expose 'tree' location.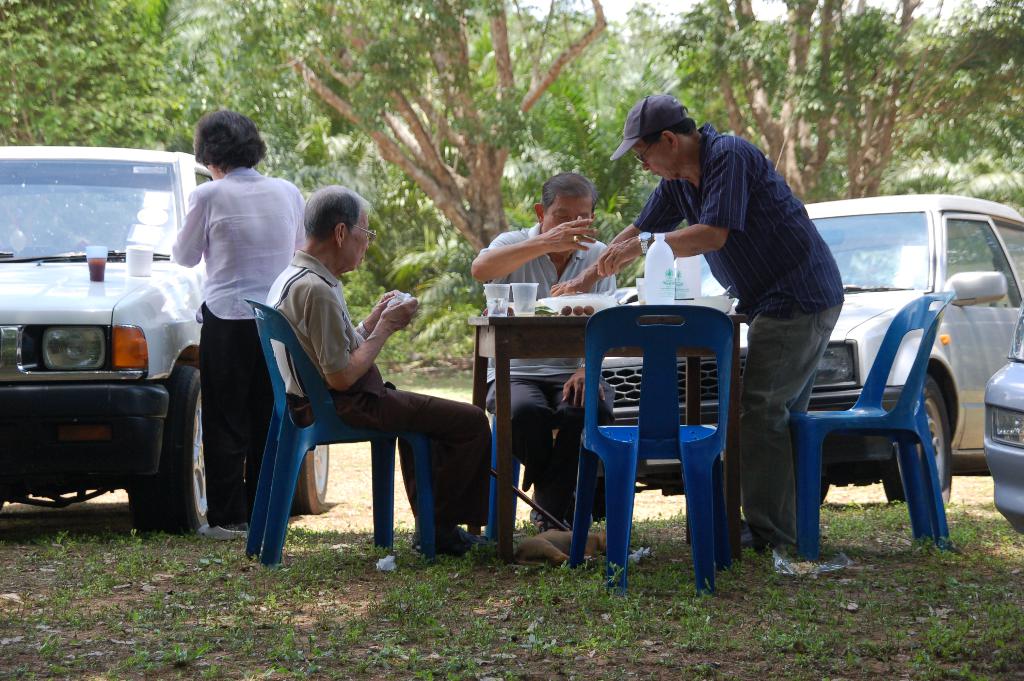
Exposed at region(671, 0, 1023, 208).
